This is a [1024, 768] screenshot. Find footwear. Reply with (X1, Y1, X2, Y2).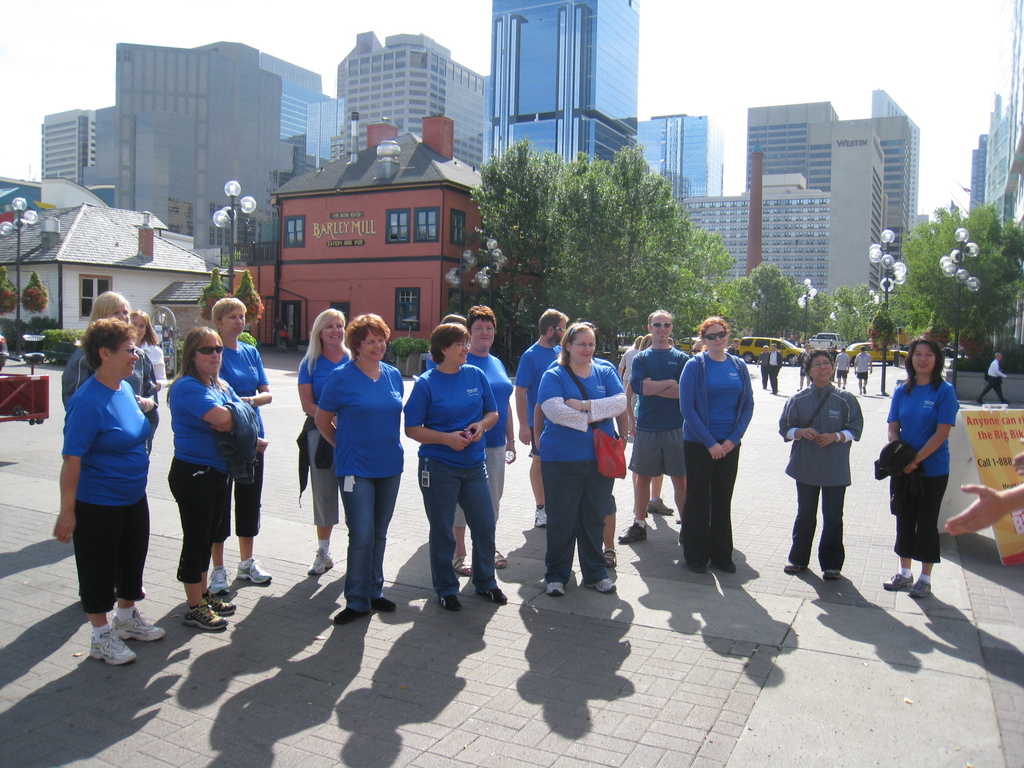
(821, 566, 842, 579).
